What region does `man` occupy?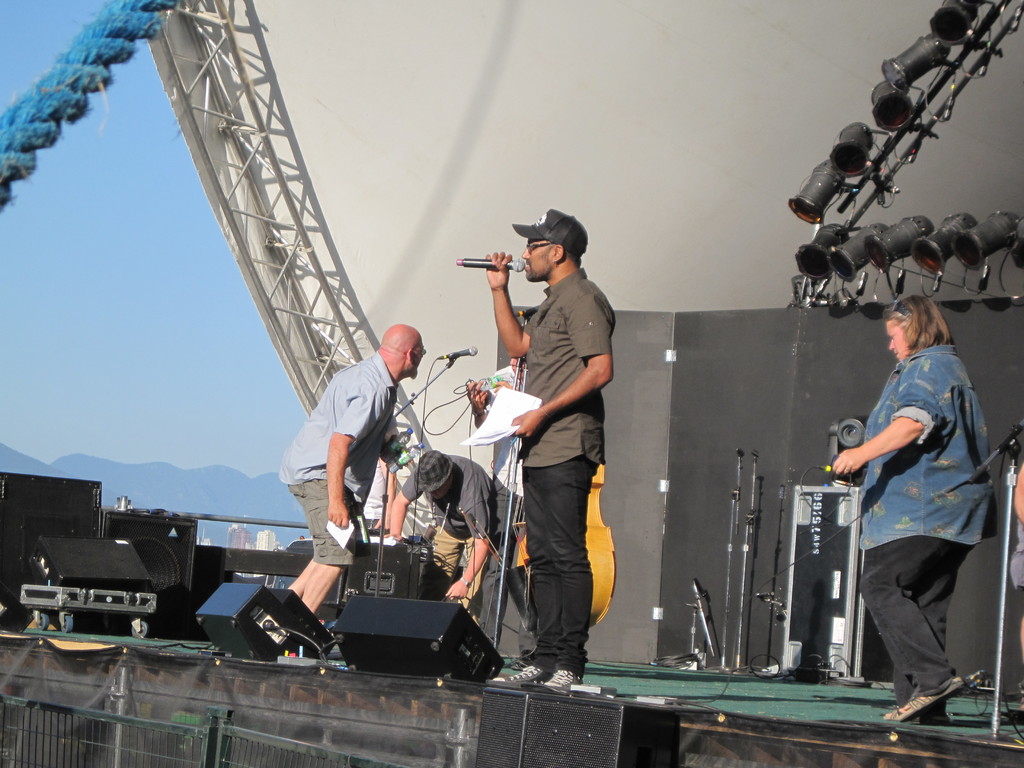
x1=362 y1=450 x2=523 y2=591.
